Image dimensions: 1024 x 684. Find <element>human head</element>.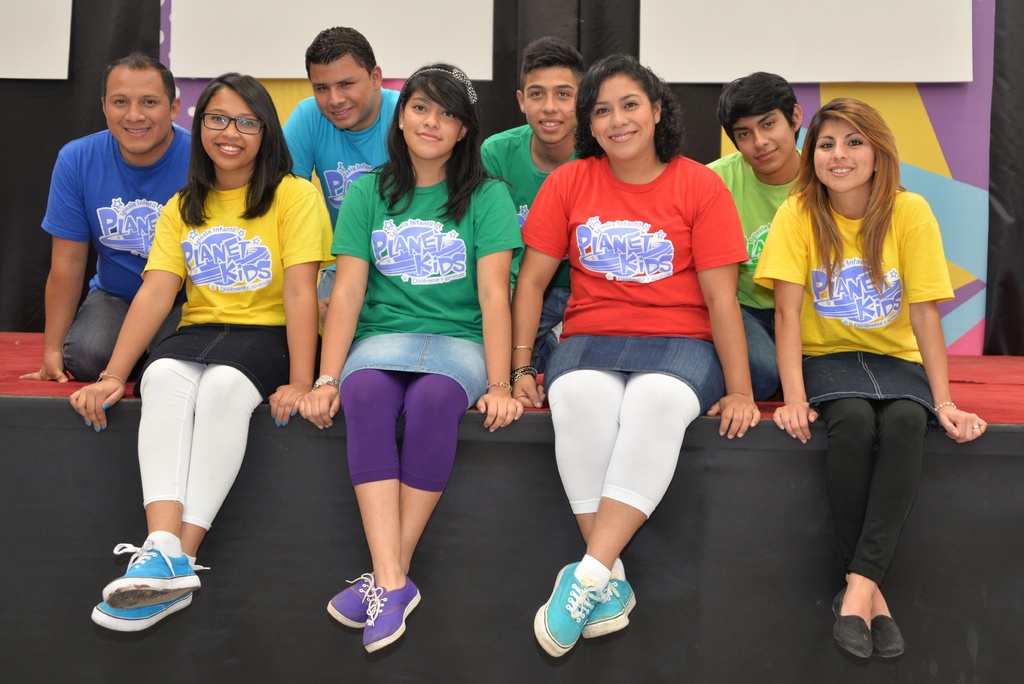
Rect(716, 74, 805, 174).
